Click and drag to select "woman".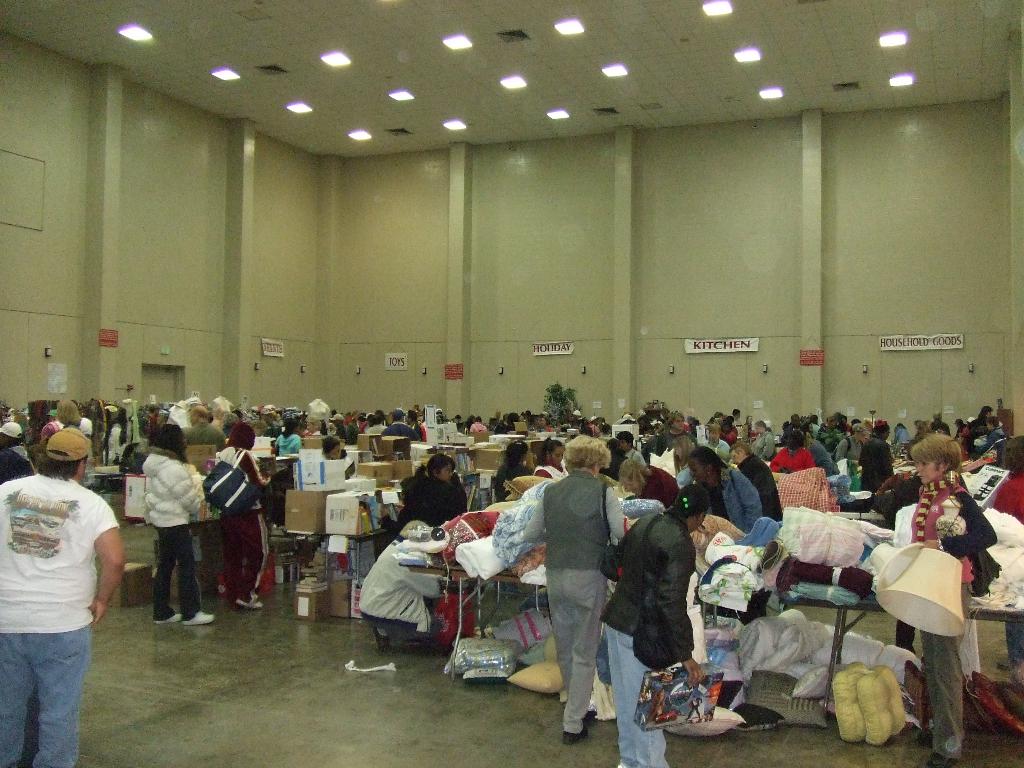
Selection: {"x1": 908, "y1": 433, "x2": 996, "y2": 764}.
